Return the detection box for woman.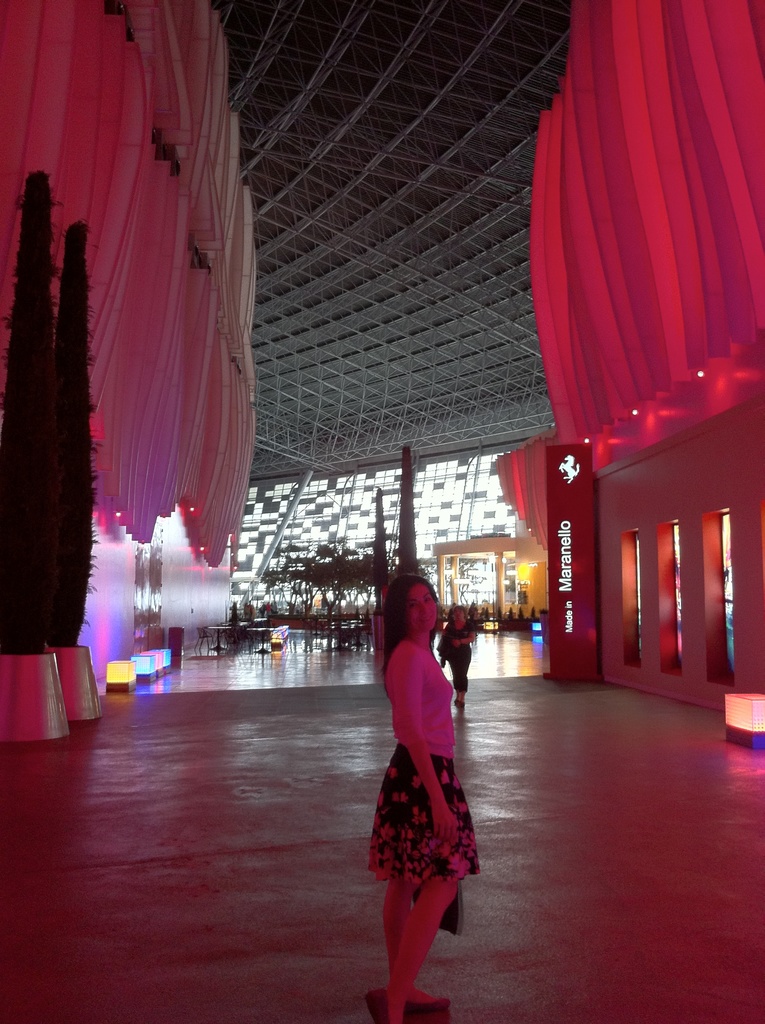
bbox=(443, 602, 476, 711).
